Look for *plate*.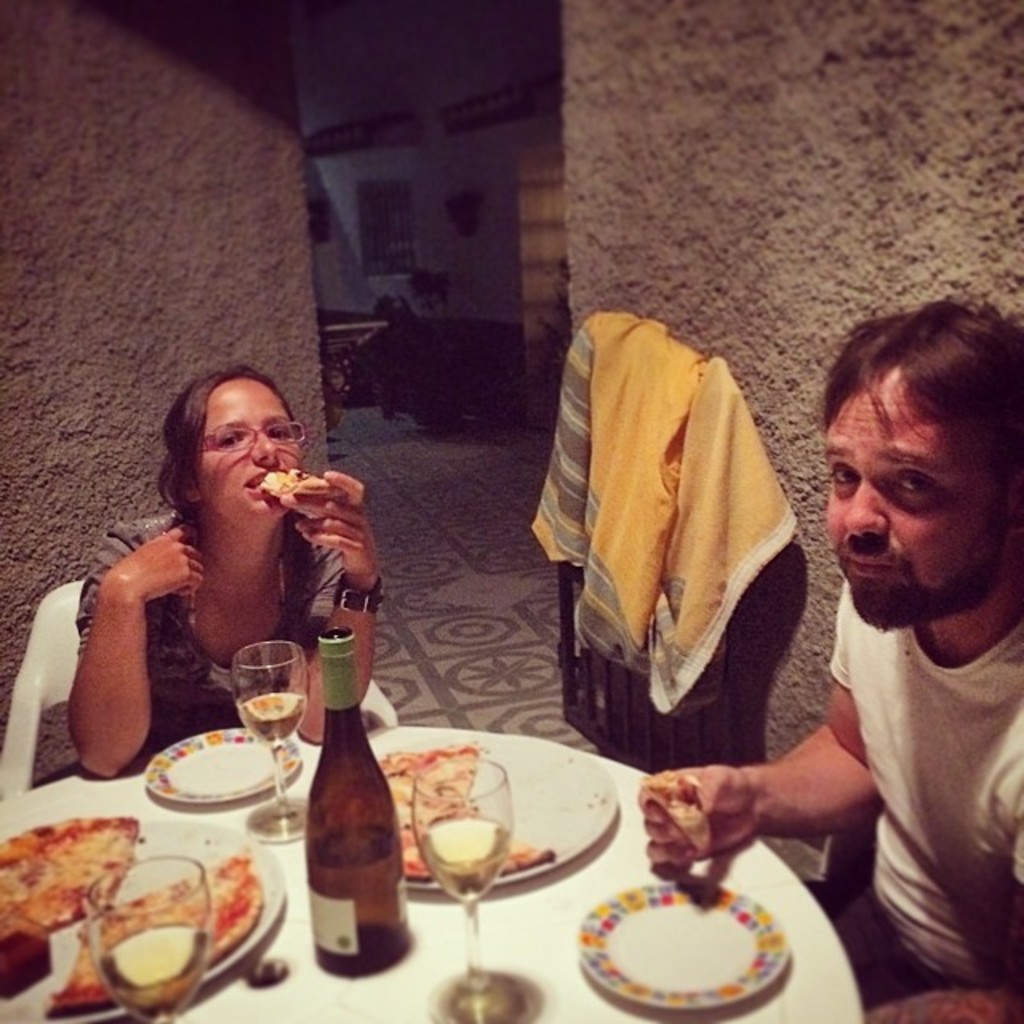
Found: box(0, 800, 285, 1022).
